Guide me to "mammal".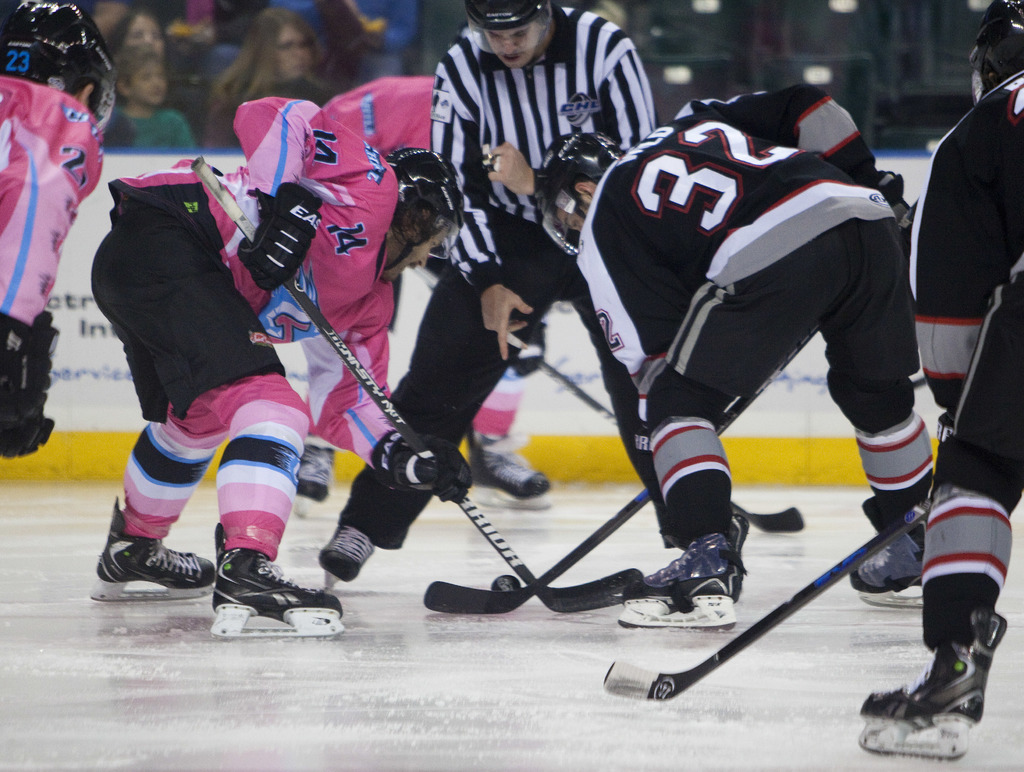
Guidance: bbox=(113, 33, 209, 153).
